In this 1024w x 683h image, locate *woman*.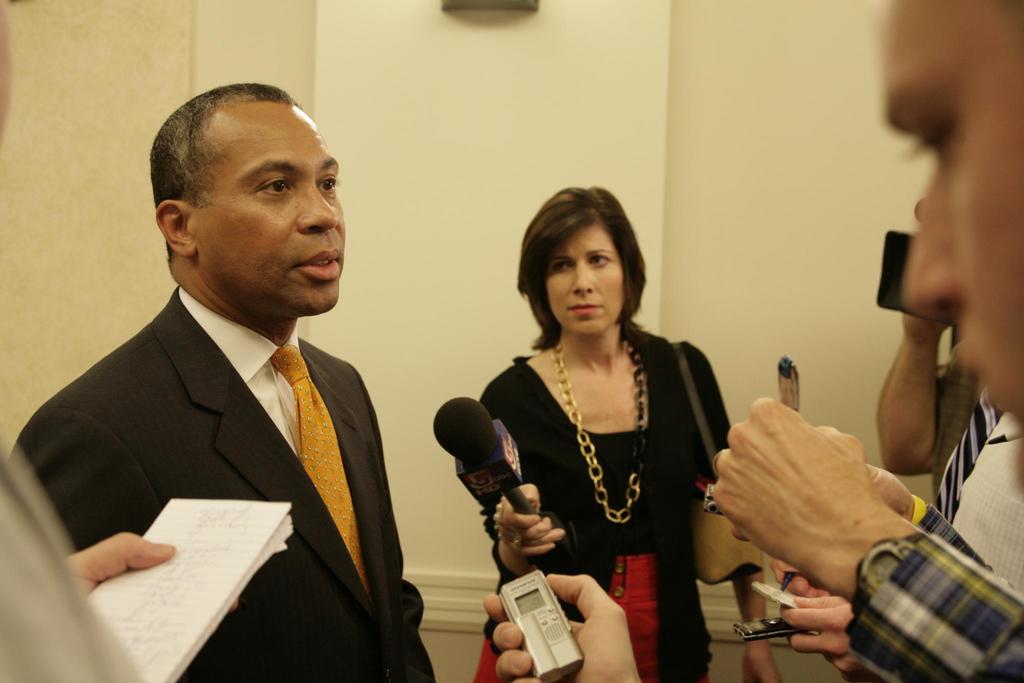
Bounding box: rect(445, 172, 739, 682).
